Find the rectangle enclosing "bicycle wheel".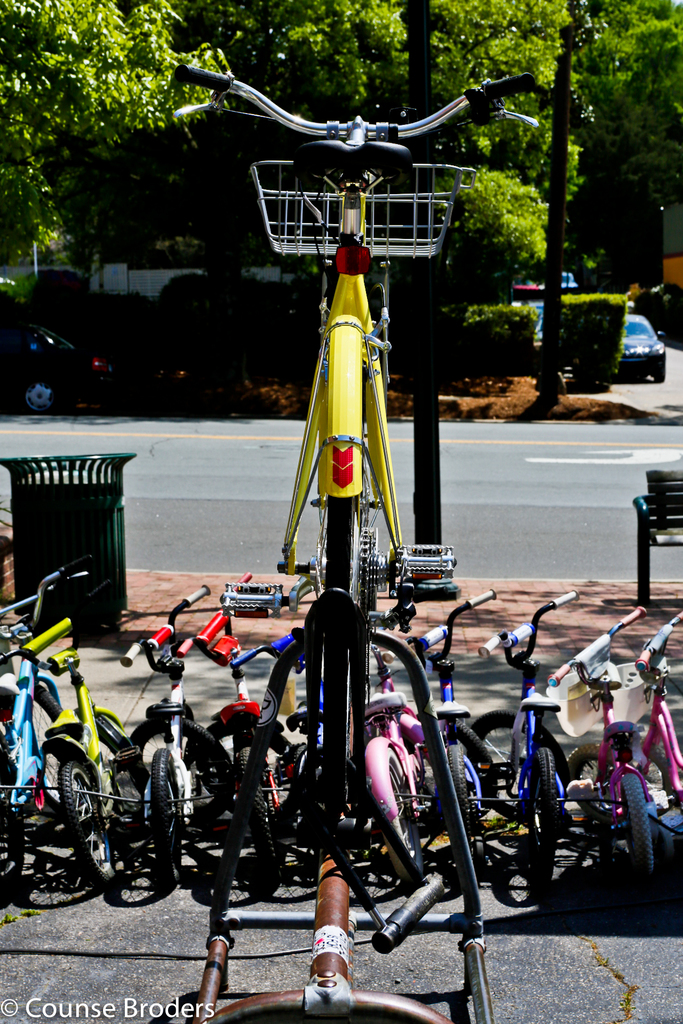
{"x1": 320, "y1": 494, "x2": 351, "y2": 819}.
